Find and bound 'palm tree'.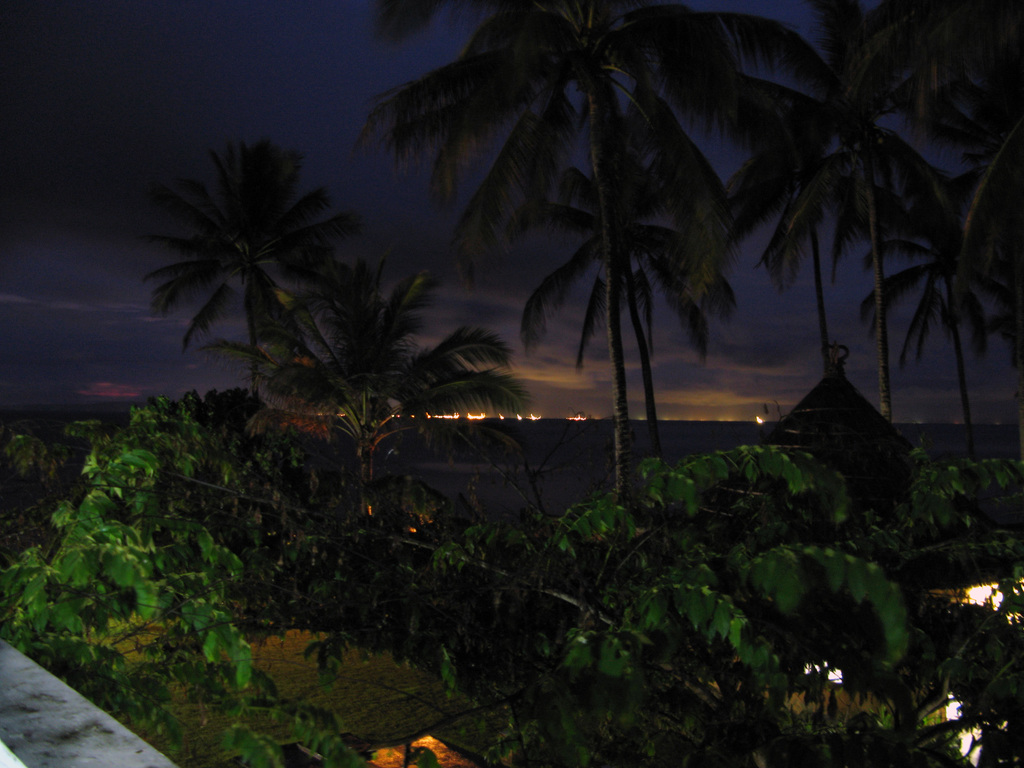
Bound: pyautogui.locateOnScreen(741, 120, 884, 450).
